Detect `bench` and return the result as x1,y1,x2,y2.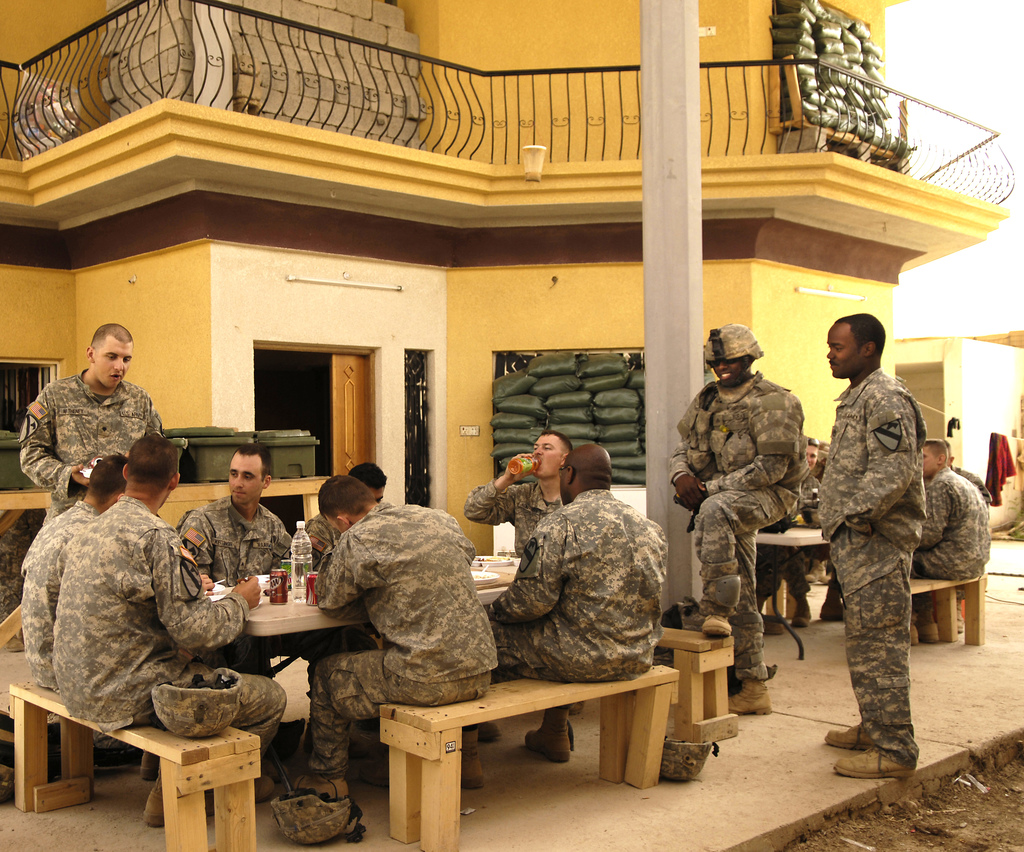
647,613,740,748.
